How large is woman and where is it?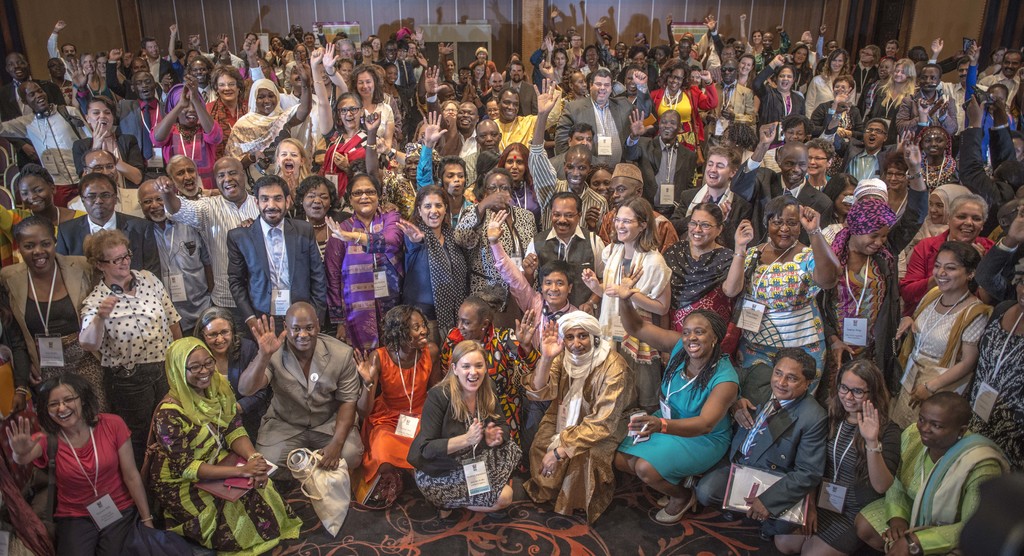
Bounding box: 541, 33, 579, 93.
